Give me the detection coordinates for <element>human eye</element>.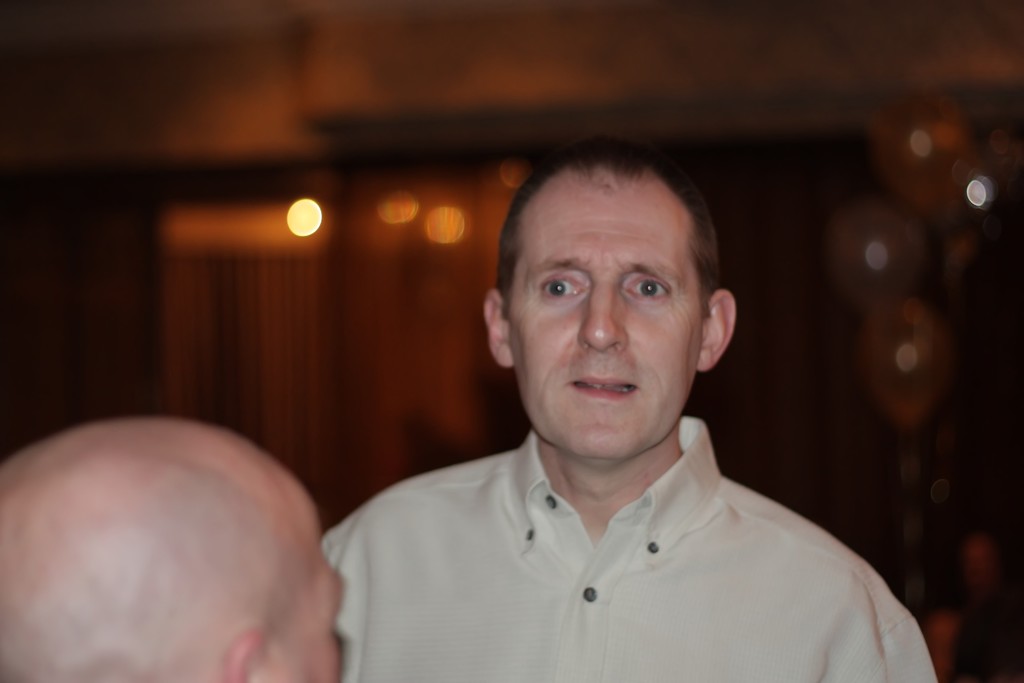
box(536, 269, 593, 304).
